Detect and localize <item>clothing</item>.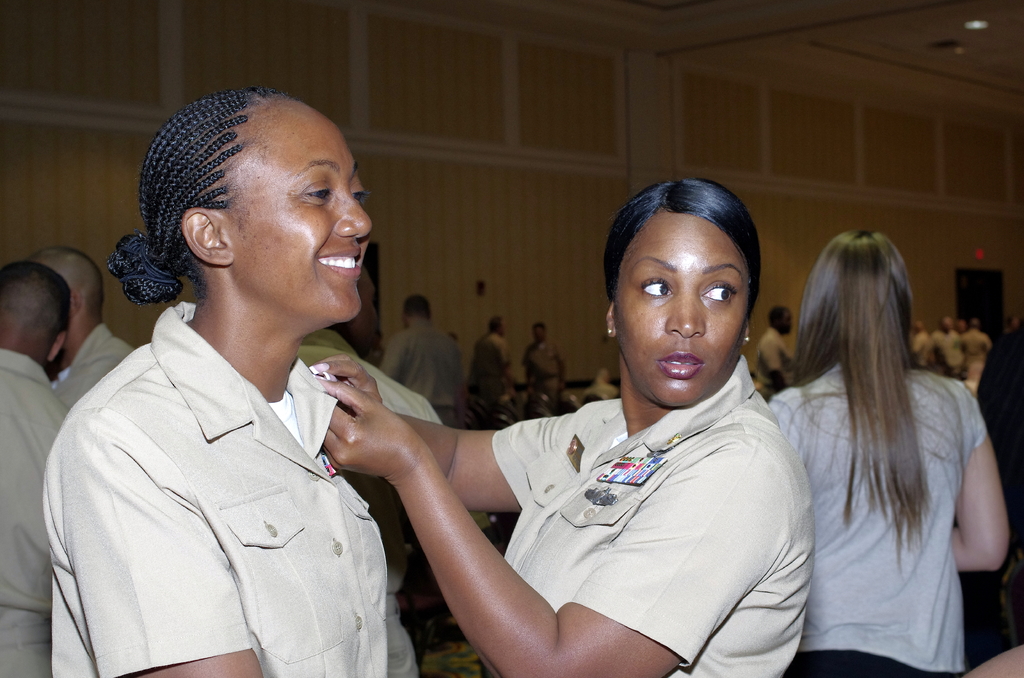
Localized at bbox=(44, 255, 420, 675).
